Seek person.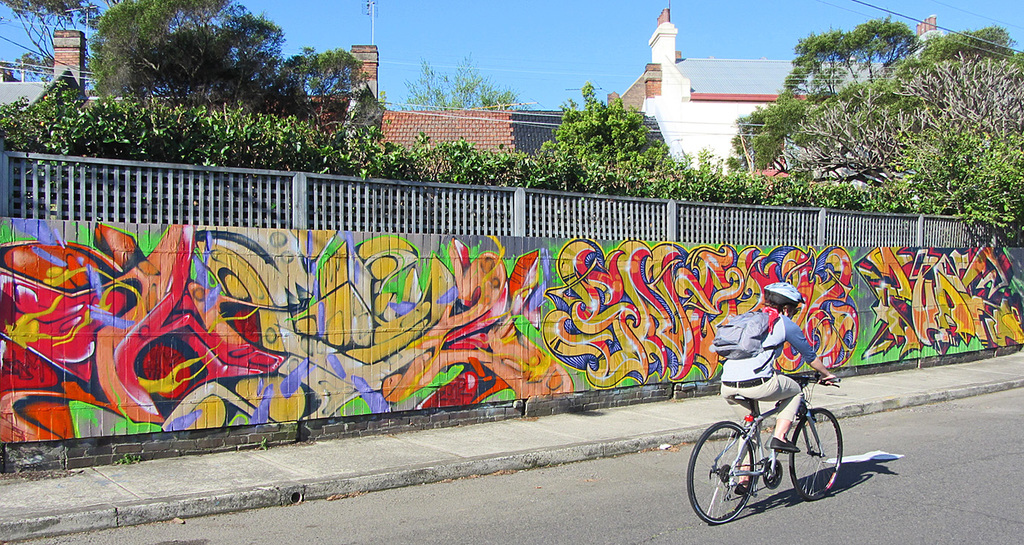
x1=698 y1=289 x2=848 y2=518.
